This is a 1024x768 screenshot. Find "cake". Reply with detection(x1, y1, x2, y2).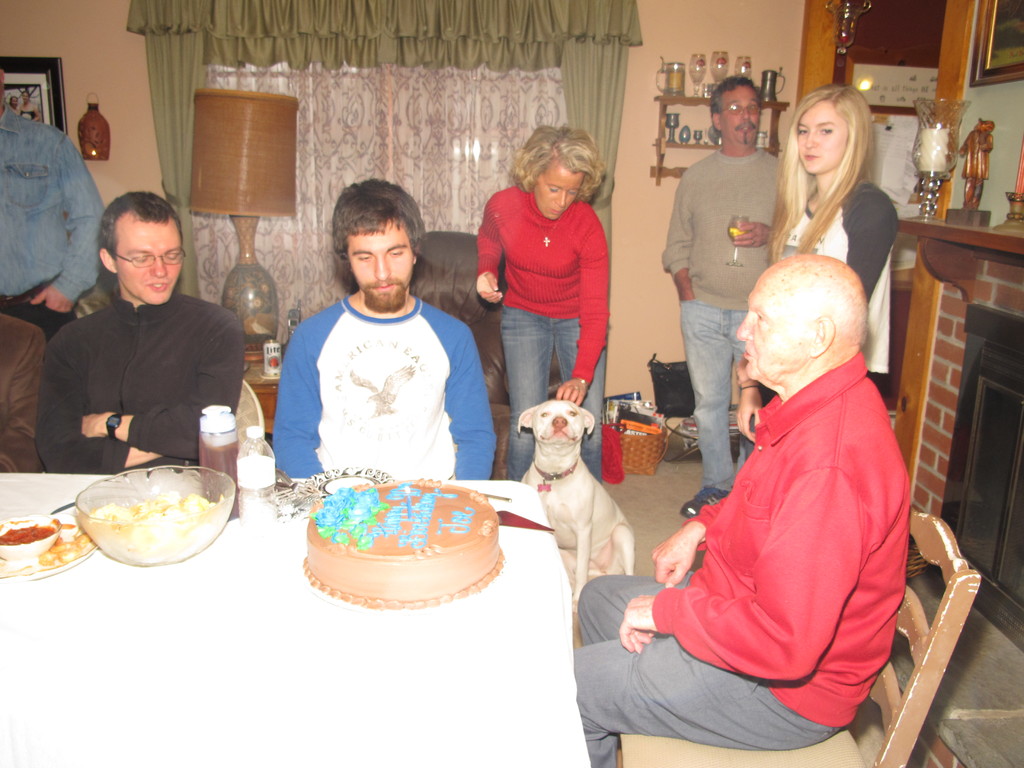
detection(303, 479, 504, 611).
